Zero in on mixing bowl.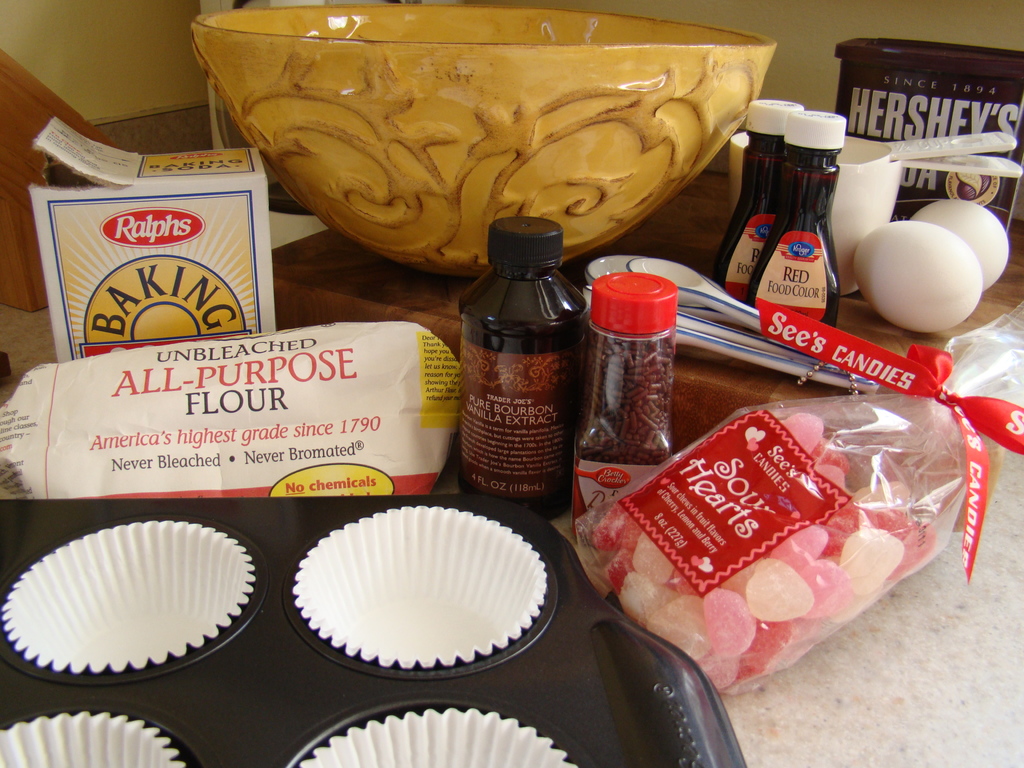
Zeroed in: rect(157, 31, 785, 283).
